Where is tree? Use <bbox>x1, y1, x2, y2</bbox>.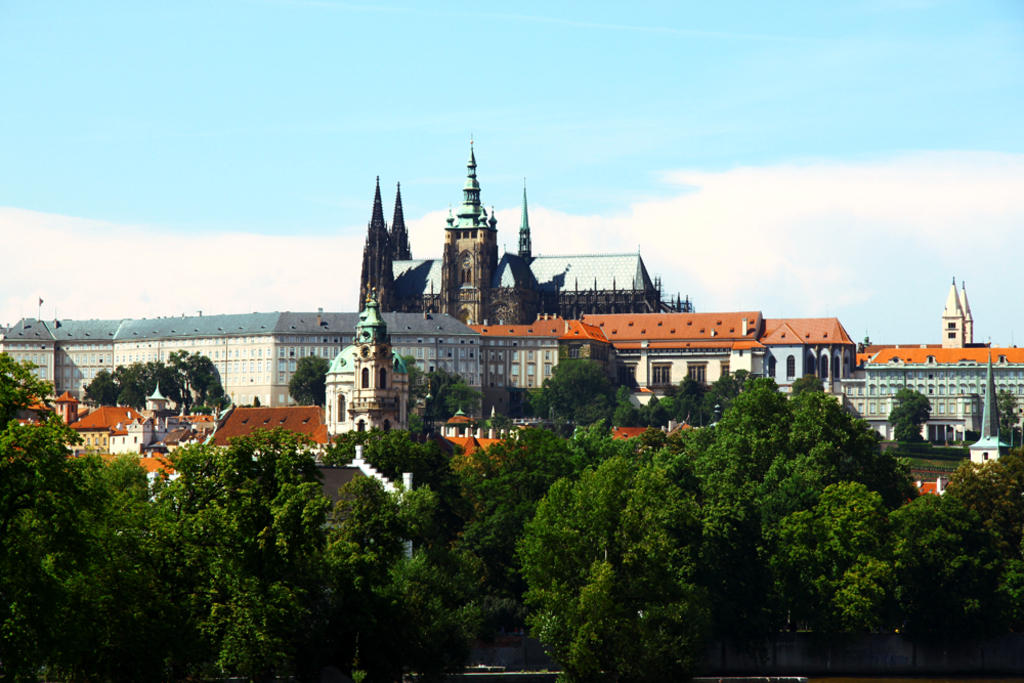
<bbox>285, 355, 332, 412</bbox>.
